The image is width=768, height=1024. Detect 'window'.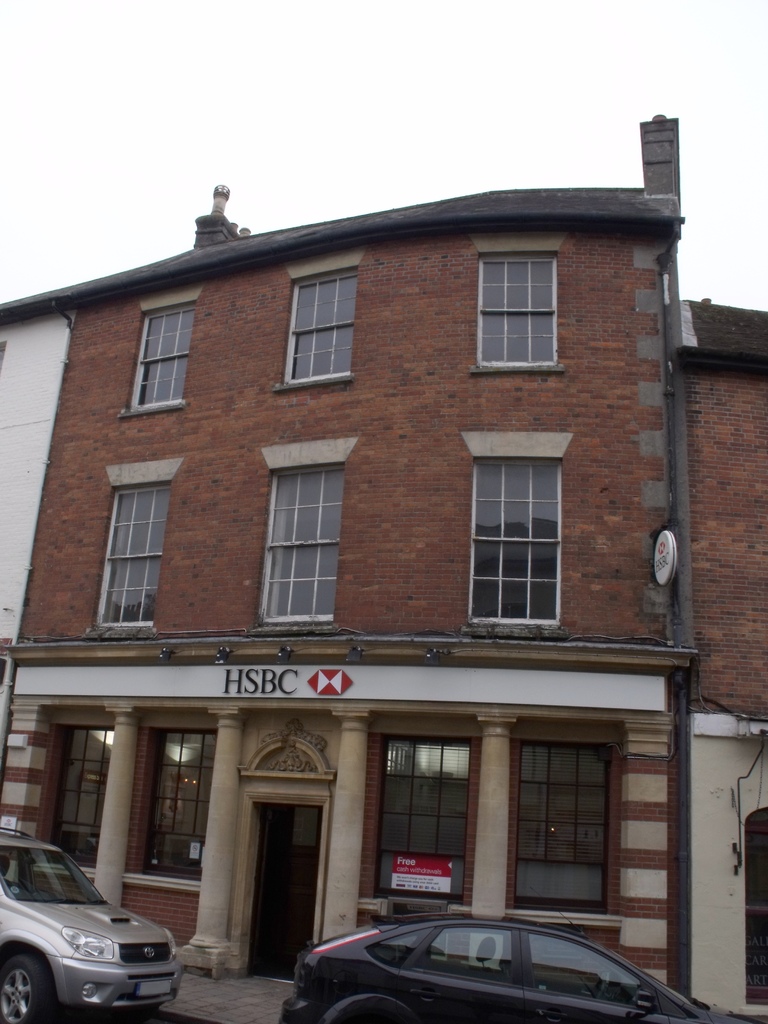
Detection: crop(274, 252, 368, 388).
